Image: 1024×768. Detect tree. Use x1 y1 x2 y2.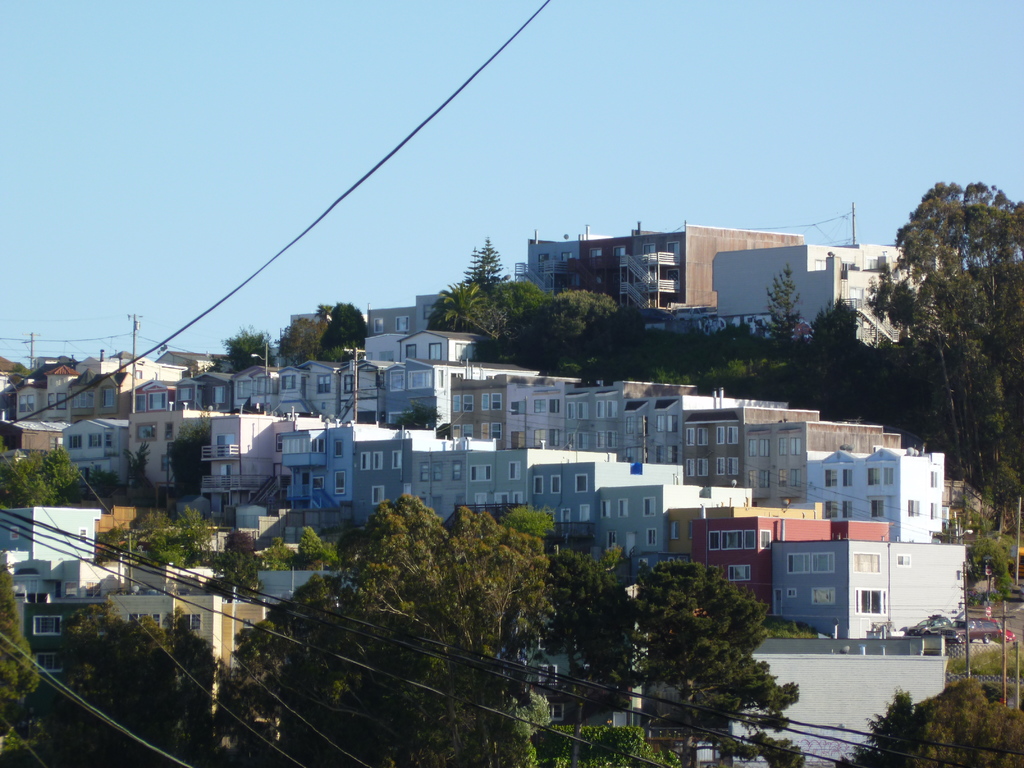
936 493 1023 609.
